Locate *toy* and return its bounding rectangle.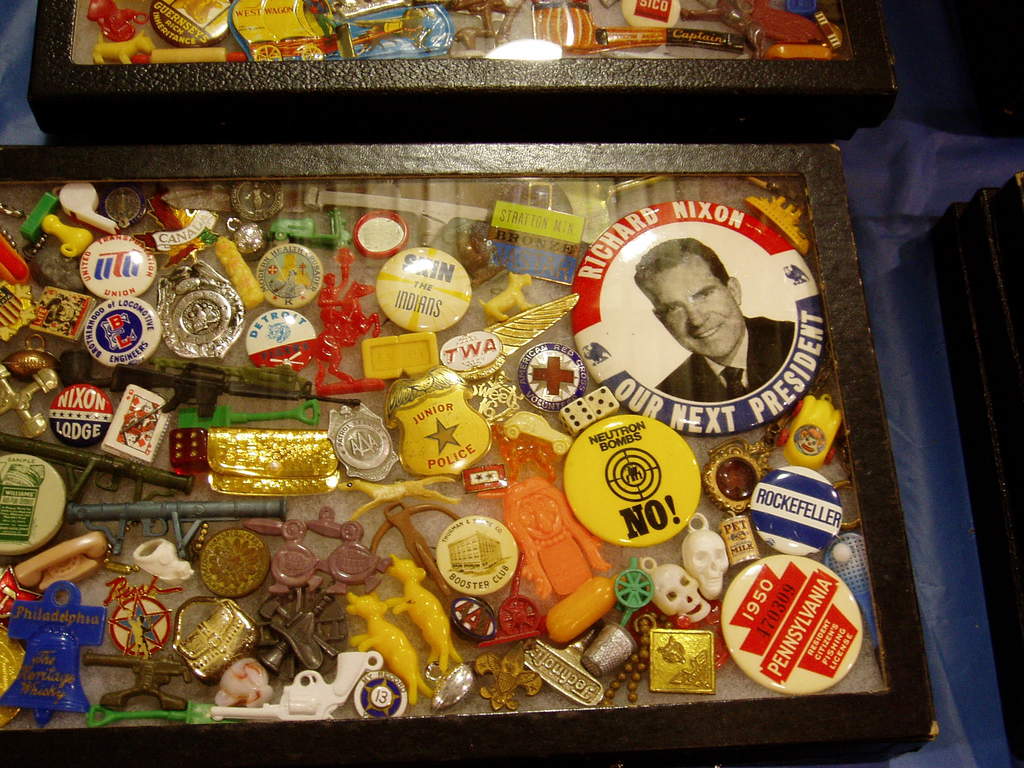
Rect(353, 209, 408, 259).
